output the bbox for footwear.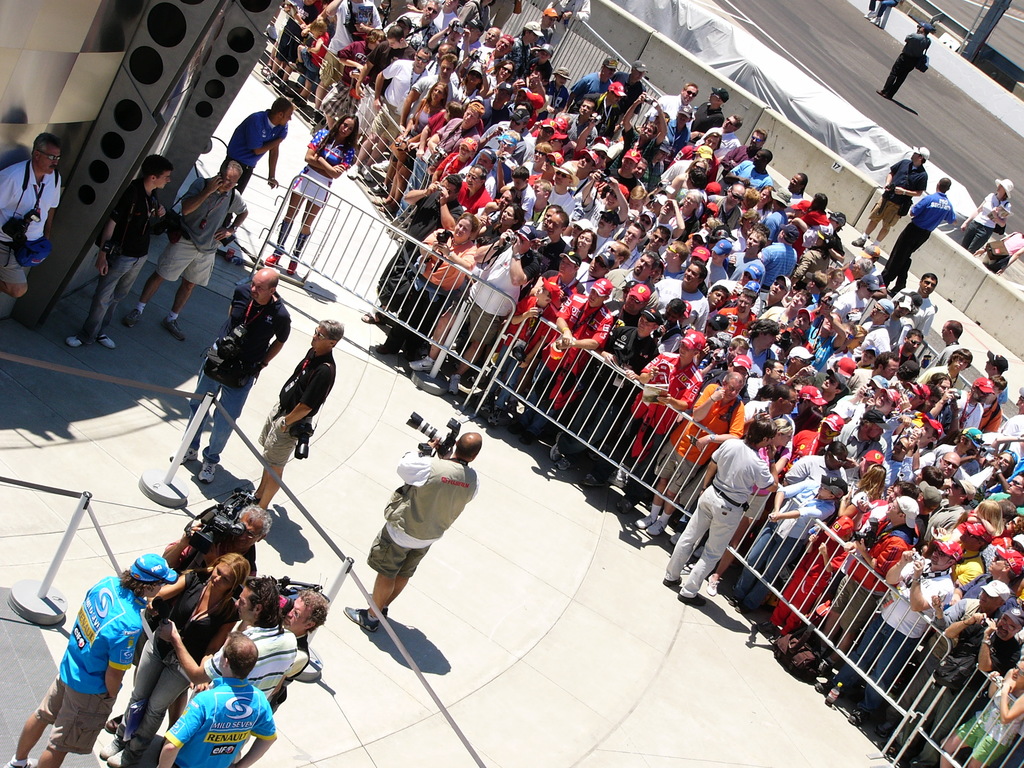
[287, 262, 294, 276].
